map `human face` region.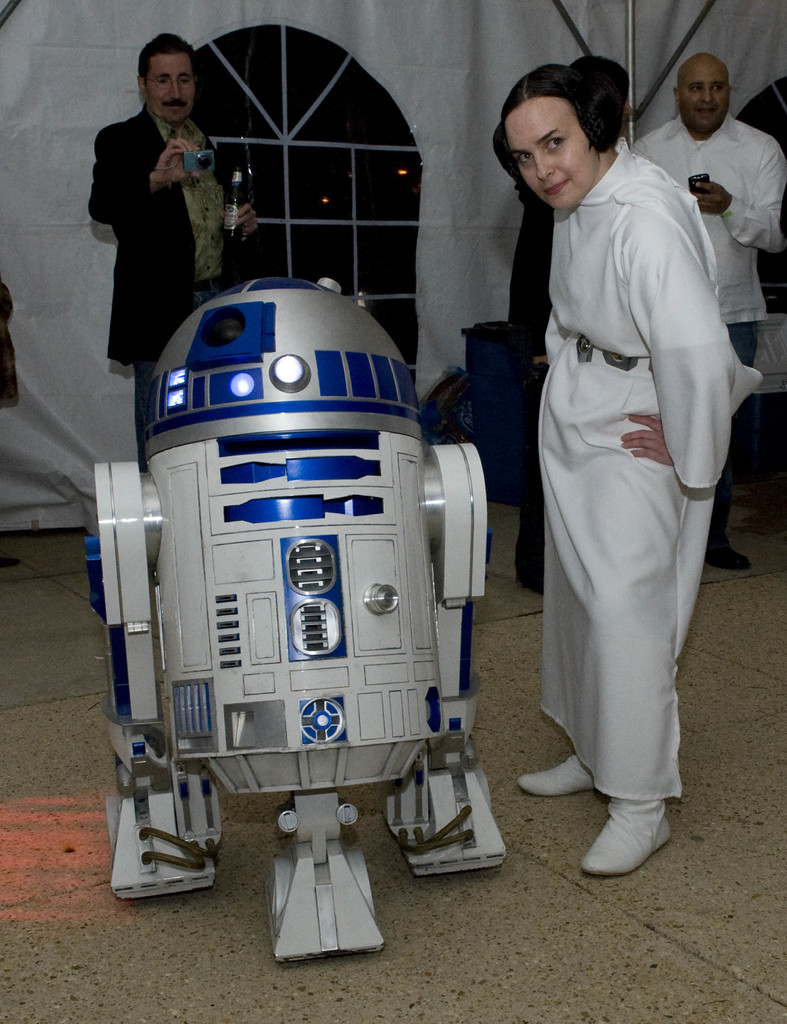
Mapped to [503,106,602,204].
